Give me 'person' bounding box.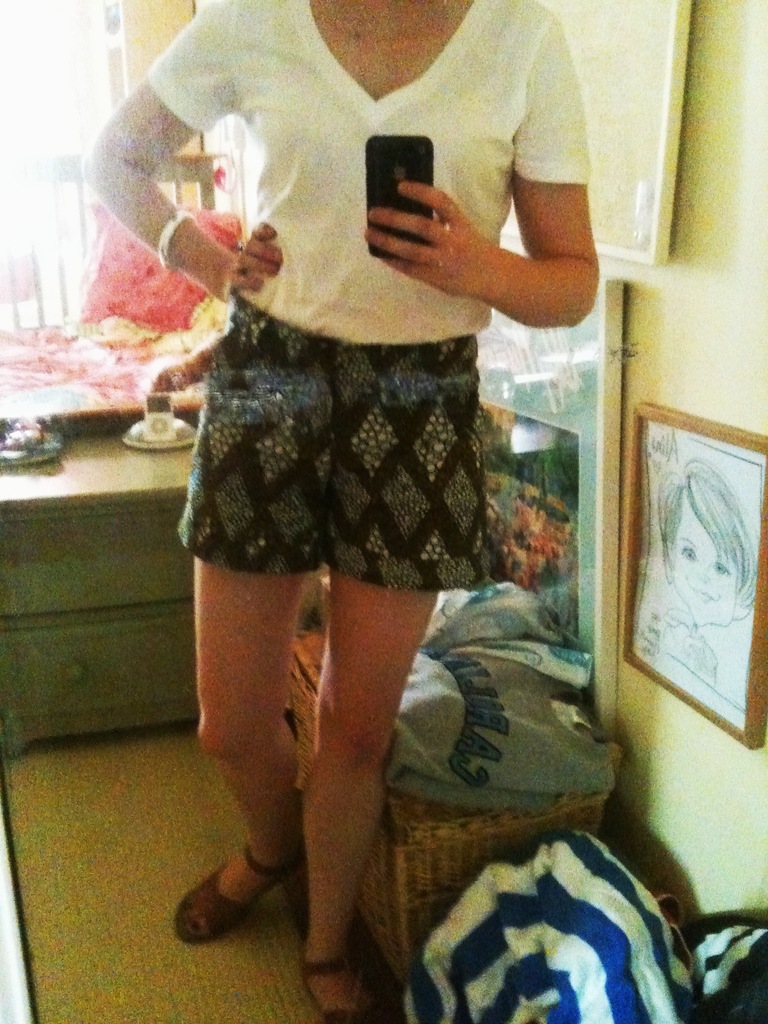
bbox=(70, 0, 616, 1023).
